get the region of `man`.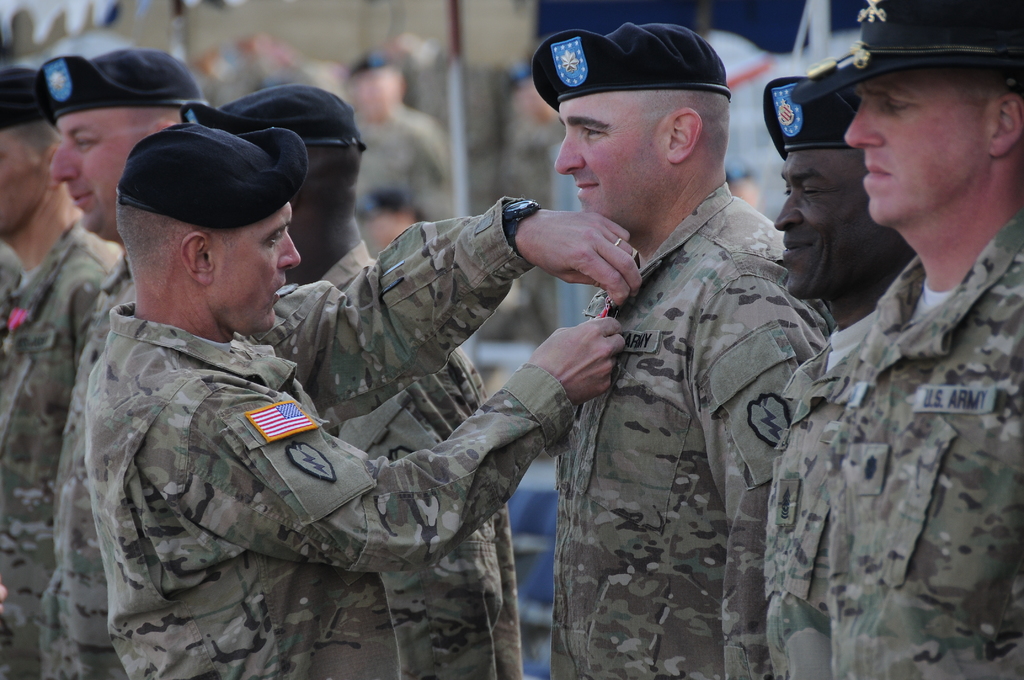
<bbox>822, 0, 1023, 679</bbox>.
